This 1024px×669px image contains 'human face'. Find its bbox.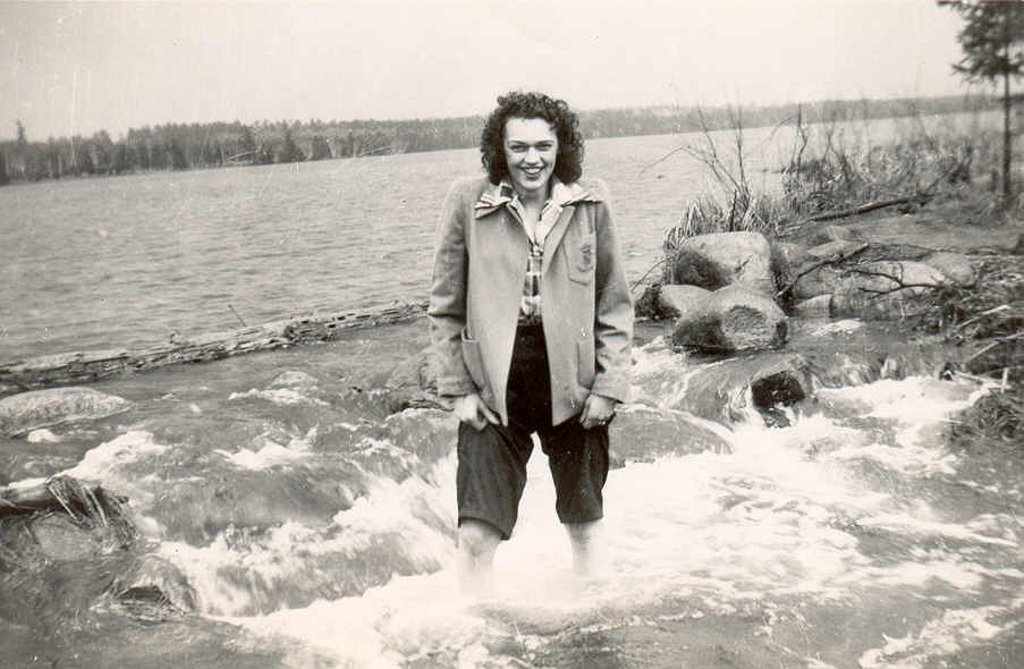
<box>497,113,562,190</box>.
